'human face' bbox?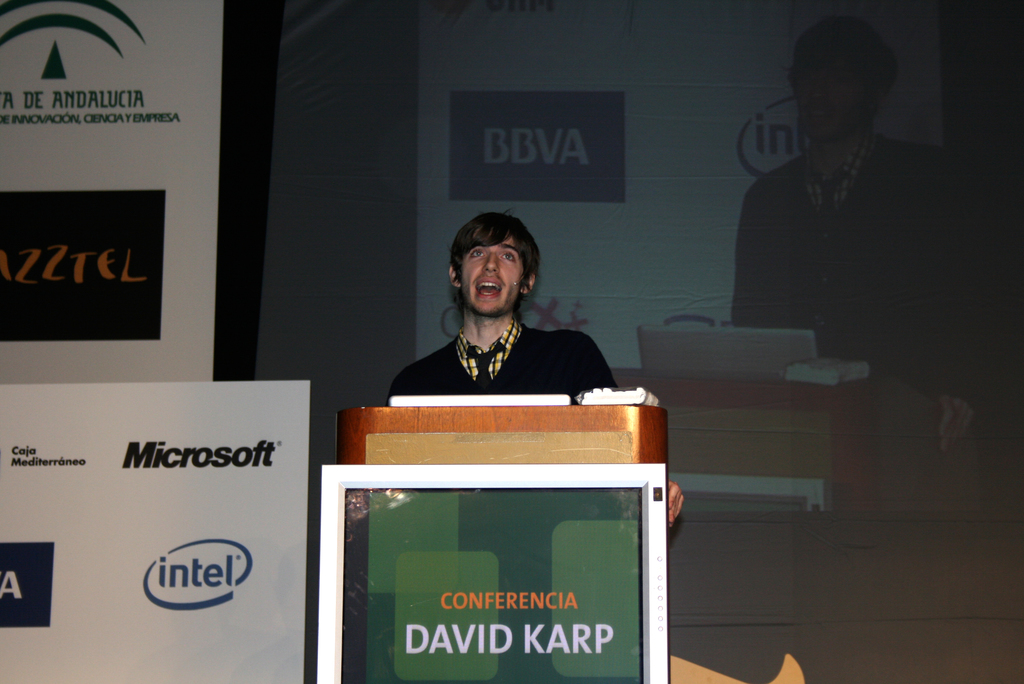
Rect(795, 60, 872, 143)
